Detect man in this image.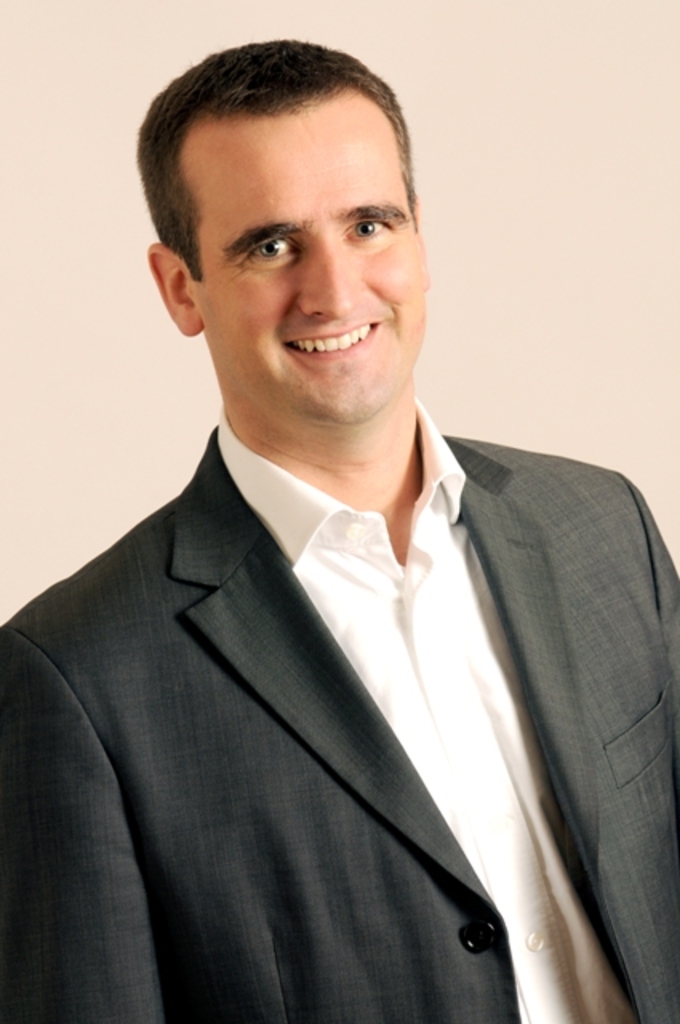
Detection: [2, 80, 679, 976].
